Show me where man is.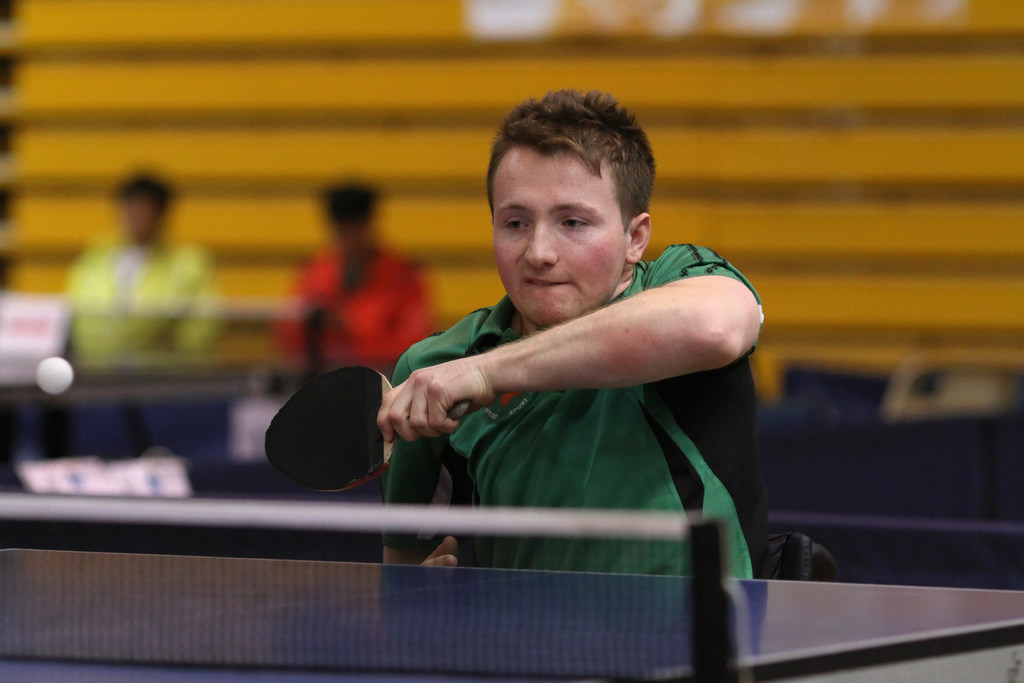
man is at 285,100,798,618.
